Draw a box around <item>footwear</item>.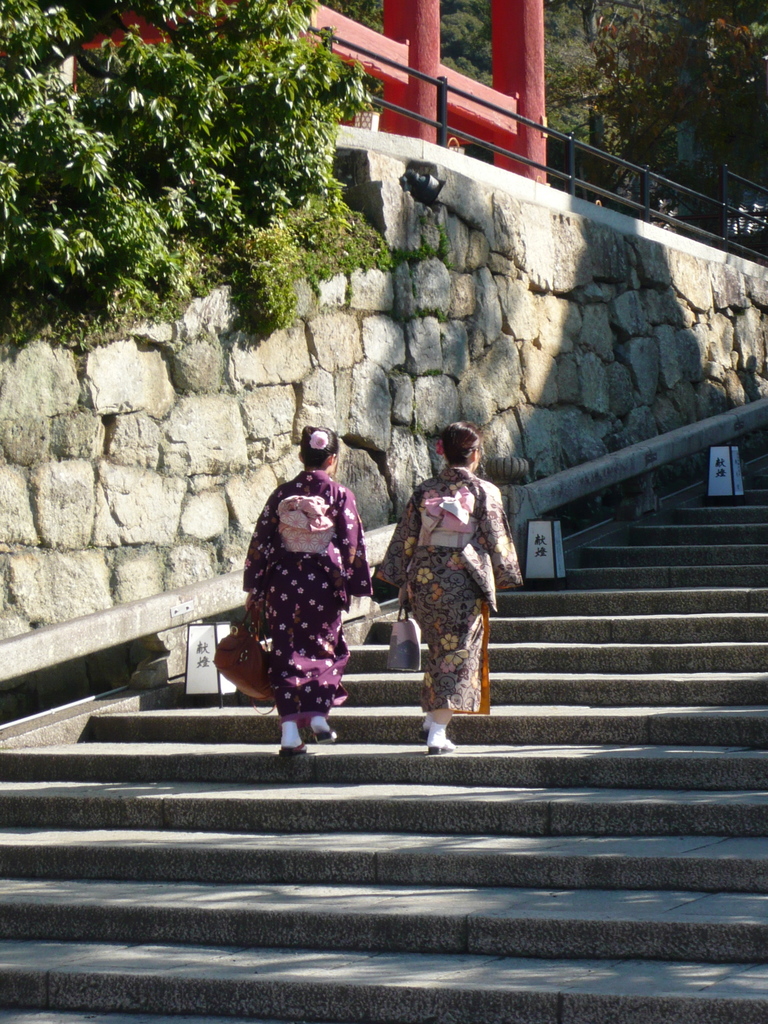
426, 735, 455, 756.
